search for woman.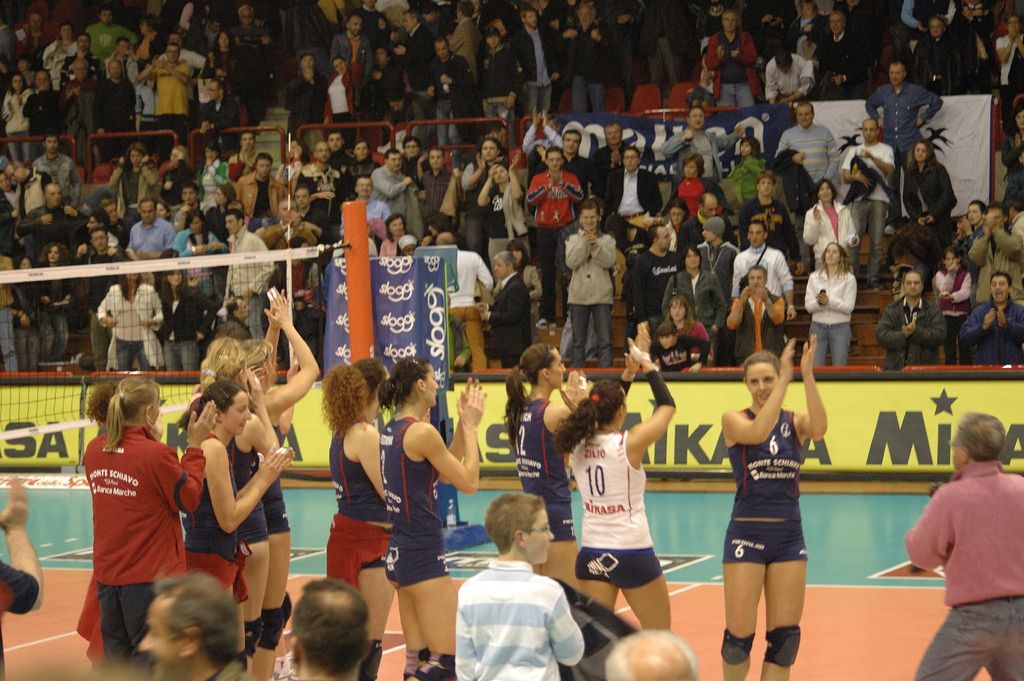
Found at bbox=(240, 286, 320, 680).
